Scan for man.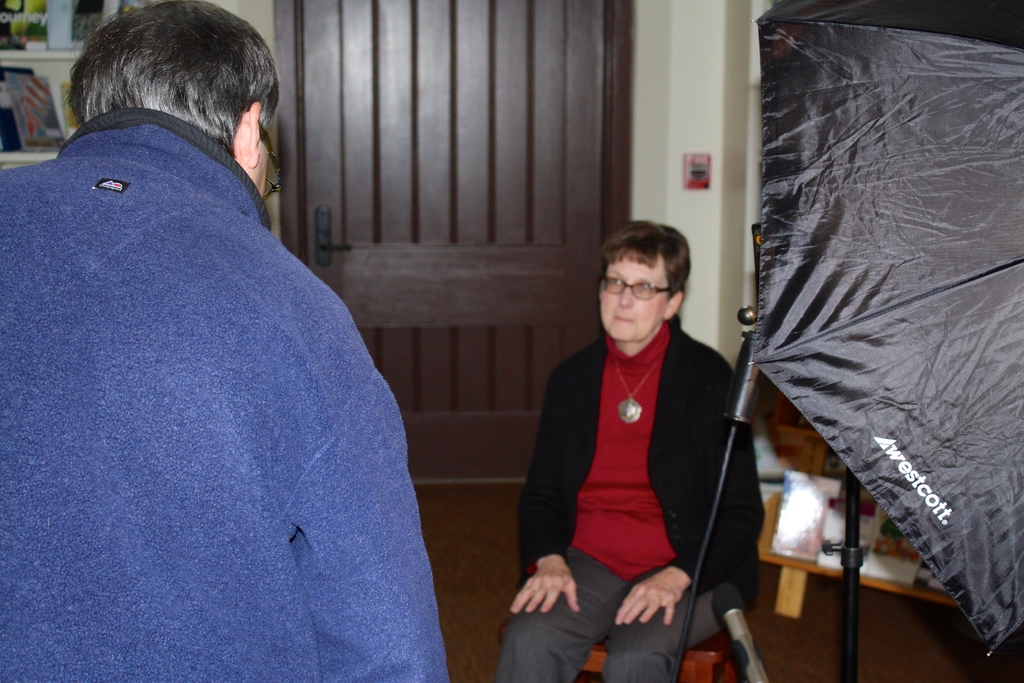
Scan result: 20 0 465 661.
